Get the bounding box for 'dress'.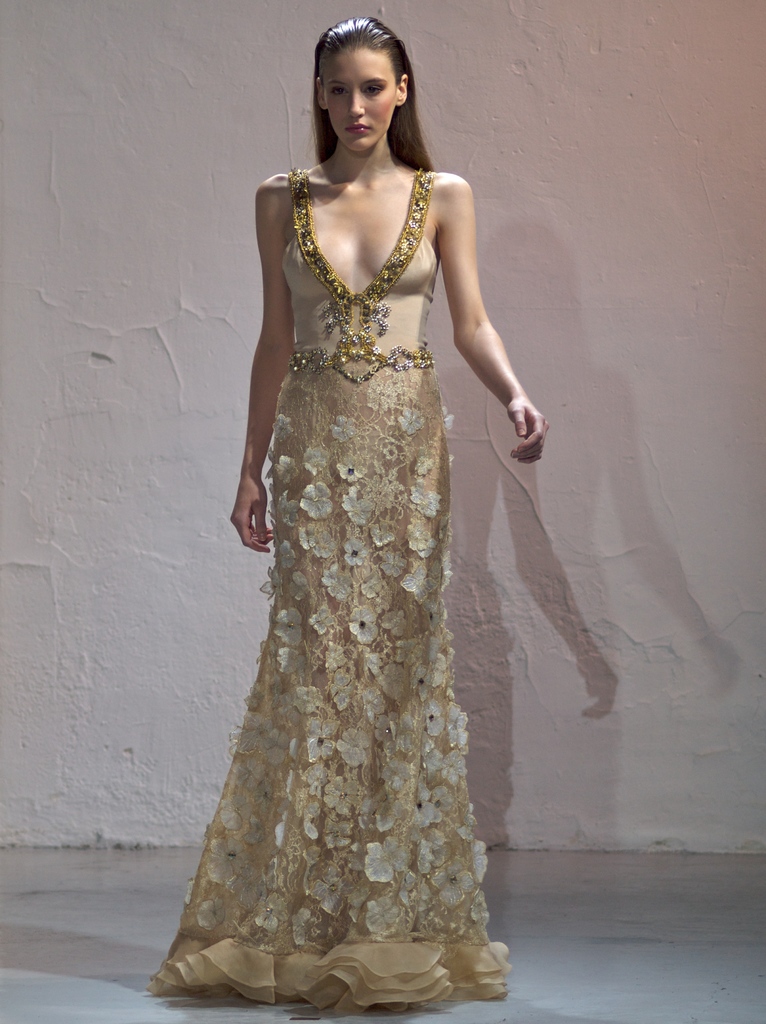
locate(136, 164, 518, 1023).
